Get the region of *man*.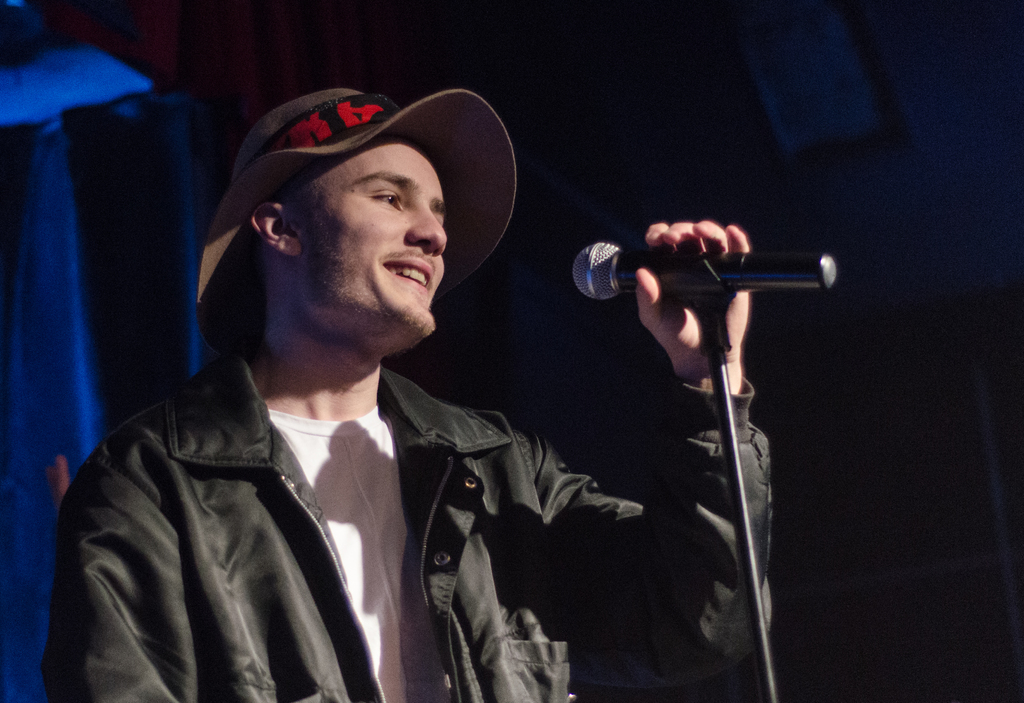
BBox(124, 86, 764, 681).
